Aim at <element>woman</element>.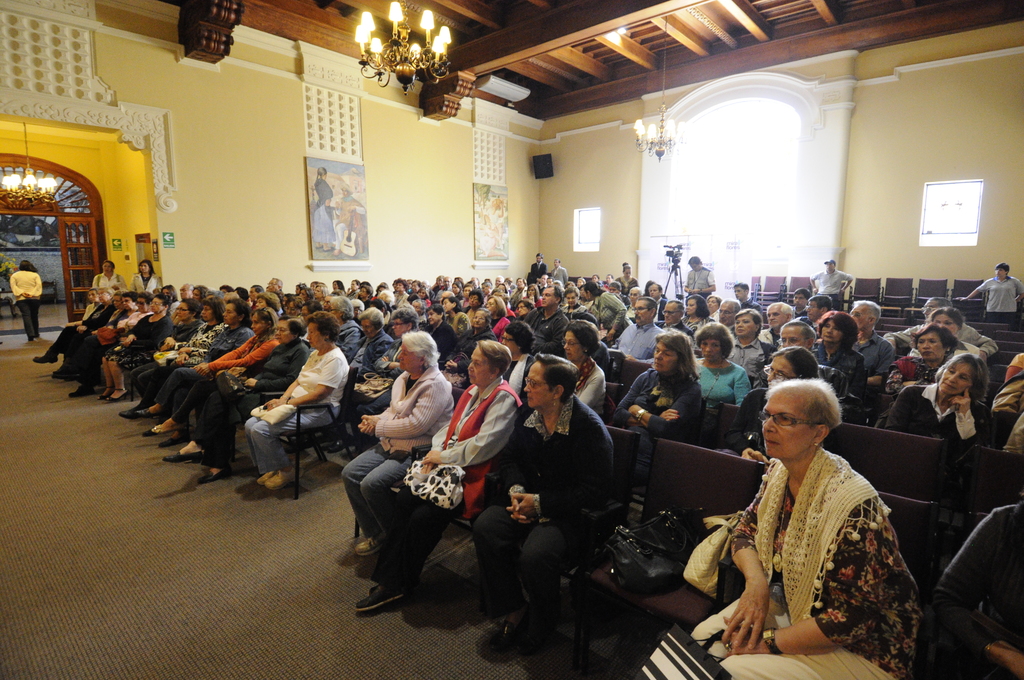
Aimed at region(691, 325, 751, 412).
